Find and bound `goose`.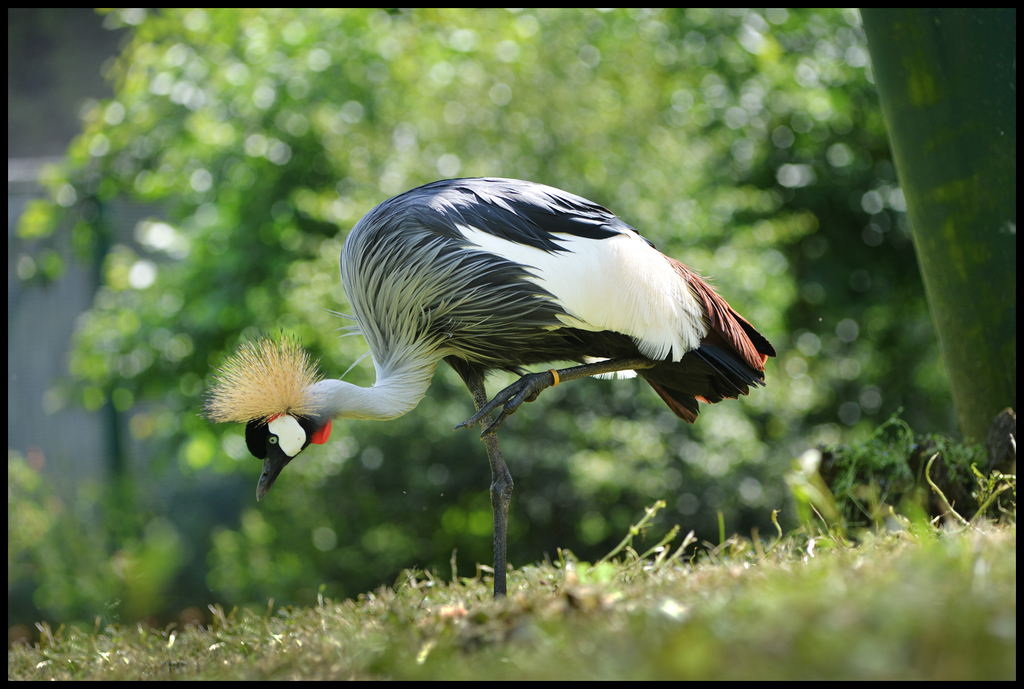
Bound: left=208, top=171, right=776, bottom=602.
